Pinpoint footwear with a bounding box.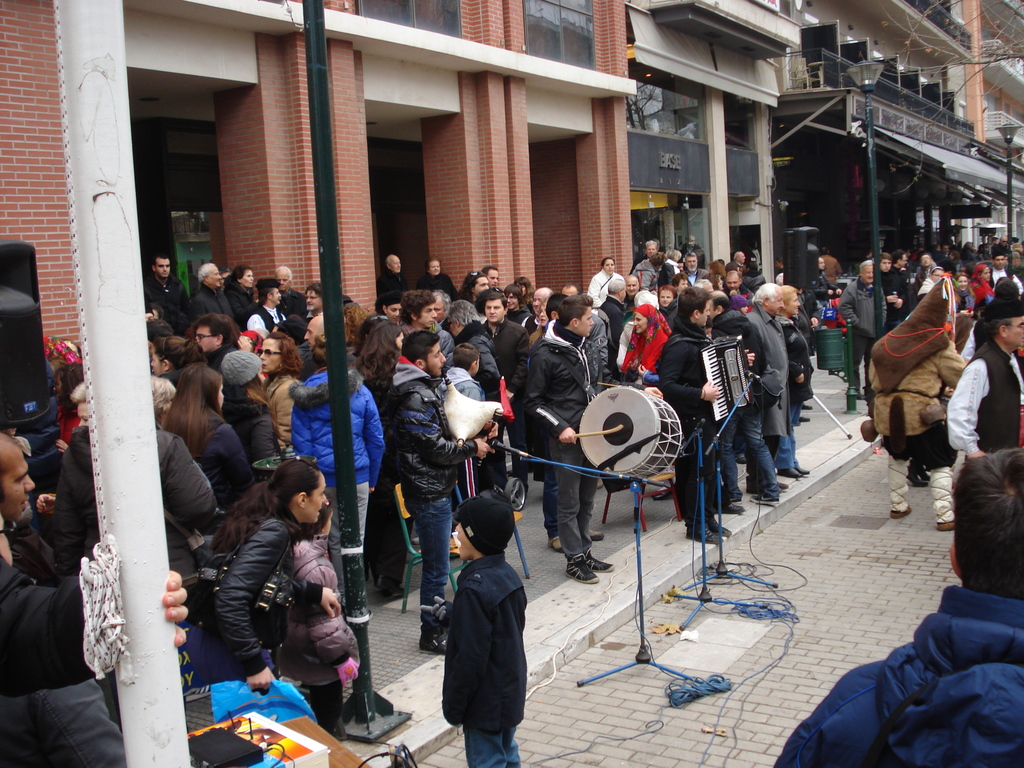
select_region(752, 487, 783, 497).
